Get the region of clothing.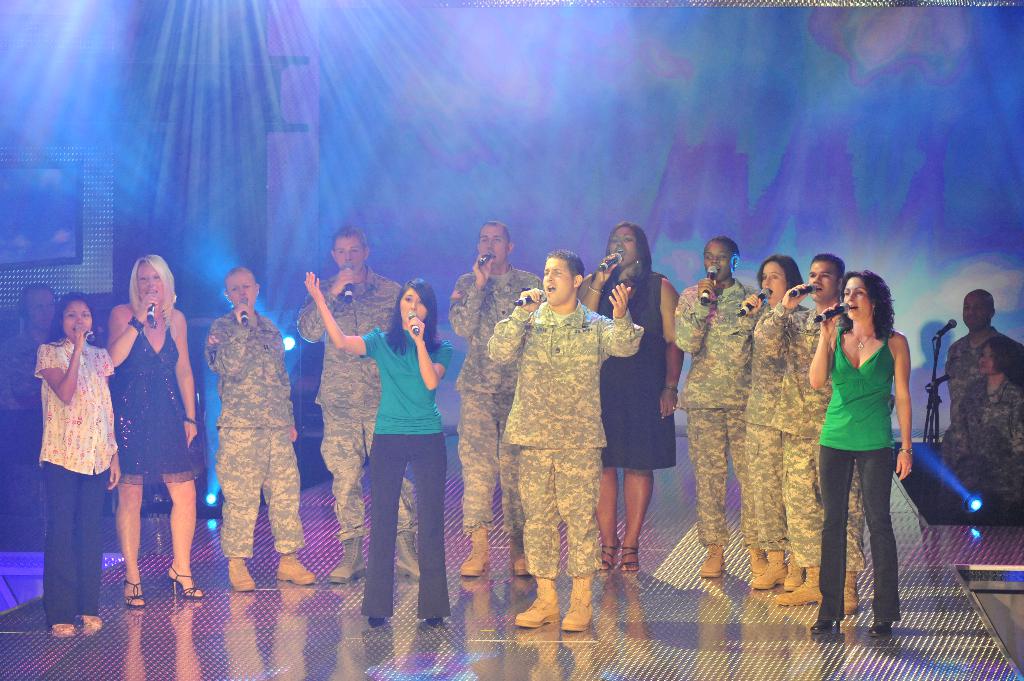
box=[669, 282, 763, 545].
